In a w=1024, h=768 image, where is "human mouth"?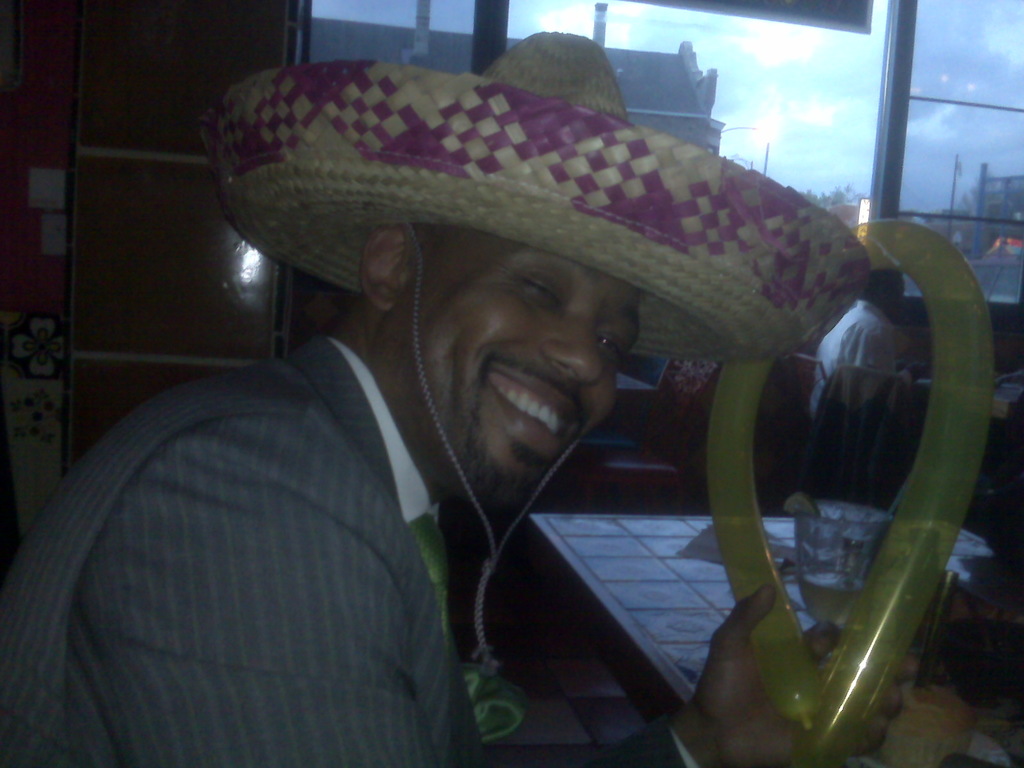
BBox(482, 360, 576, 452).
